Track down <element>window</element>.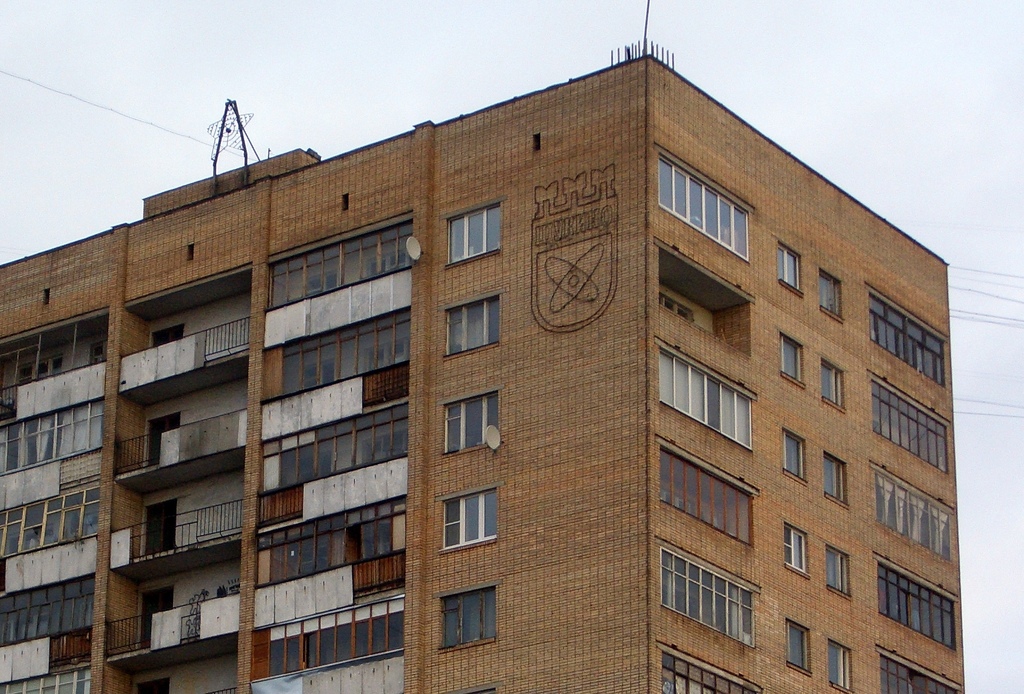
Tracked to [x1=818, y1=272, x2=837, y2=312].
